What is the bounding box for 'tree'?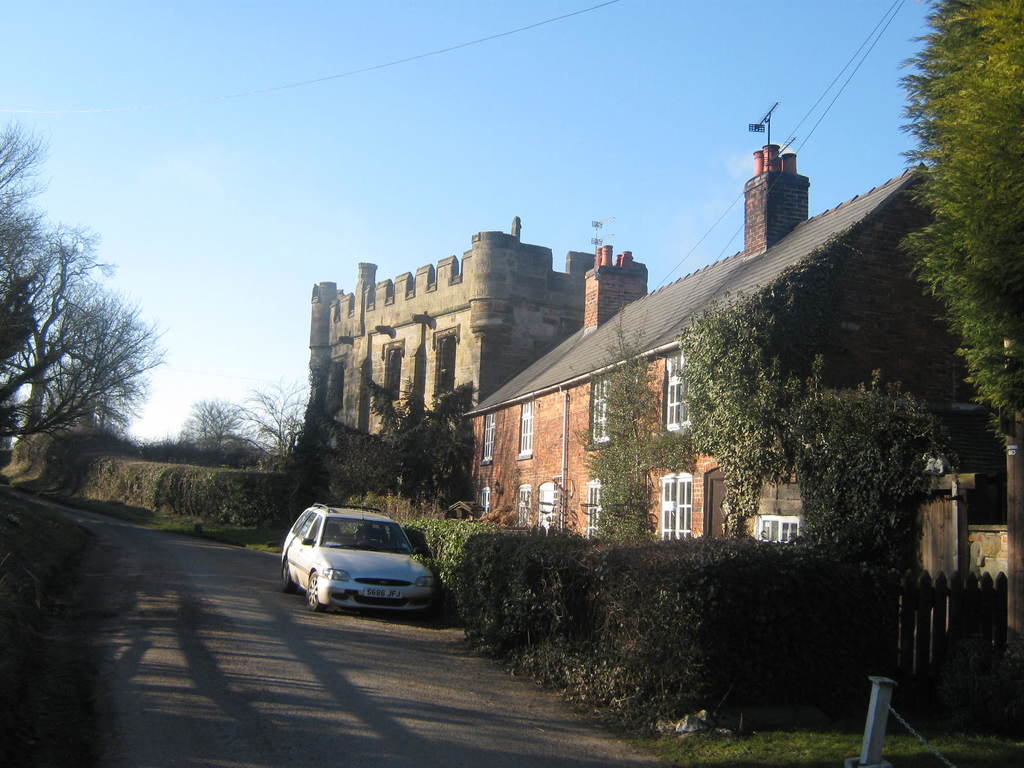
box(252, 379, 298, 477).
